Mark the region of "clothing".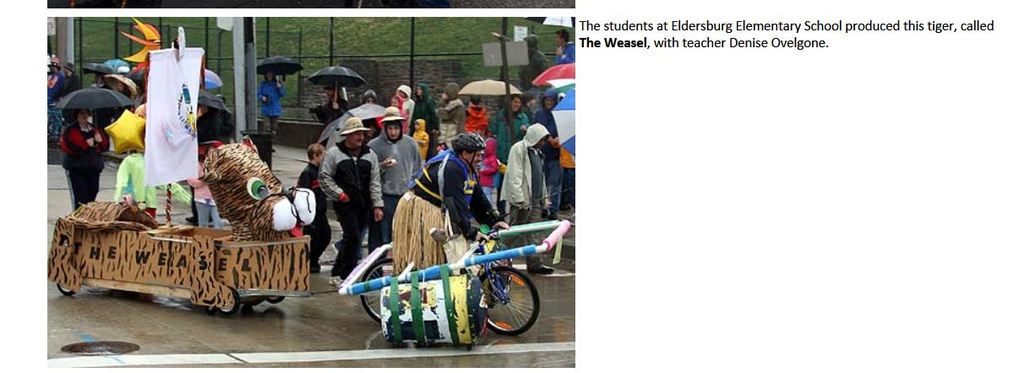
Region: (410, 116, 430, 145).
